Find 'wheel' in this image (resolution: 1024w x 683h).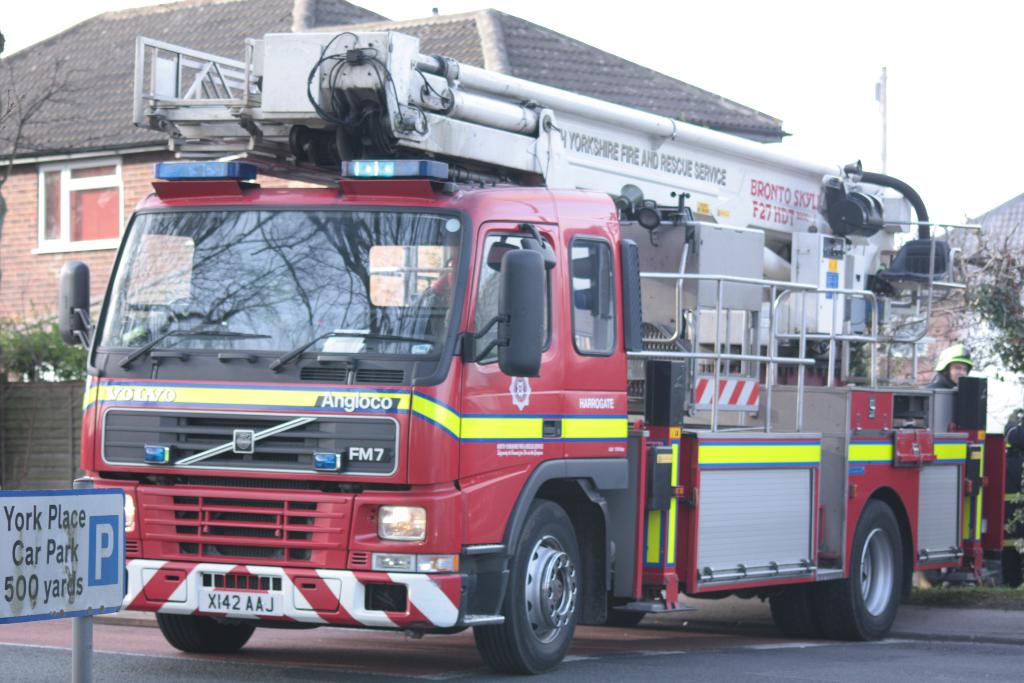
<box>772,585,816,642</box>.
